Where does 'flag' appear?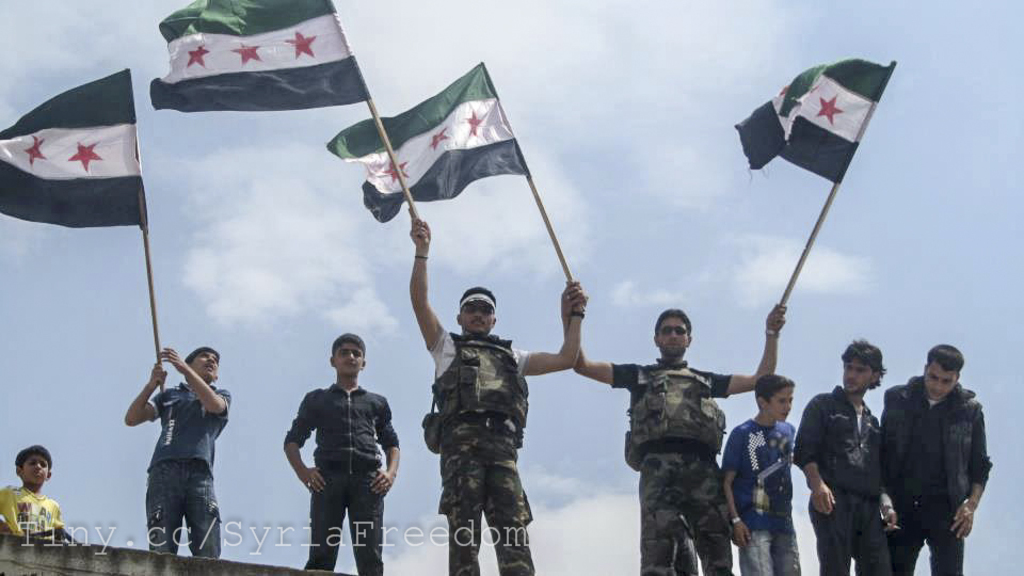
Appears at (x1=319, y1=60, x2=526, y2=228).
